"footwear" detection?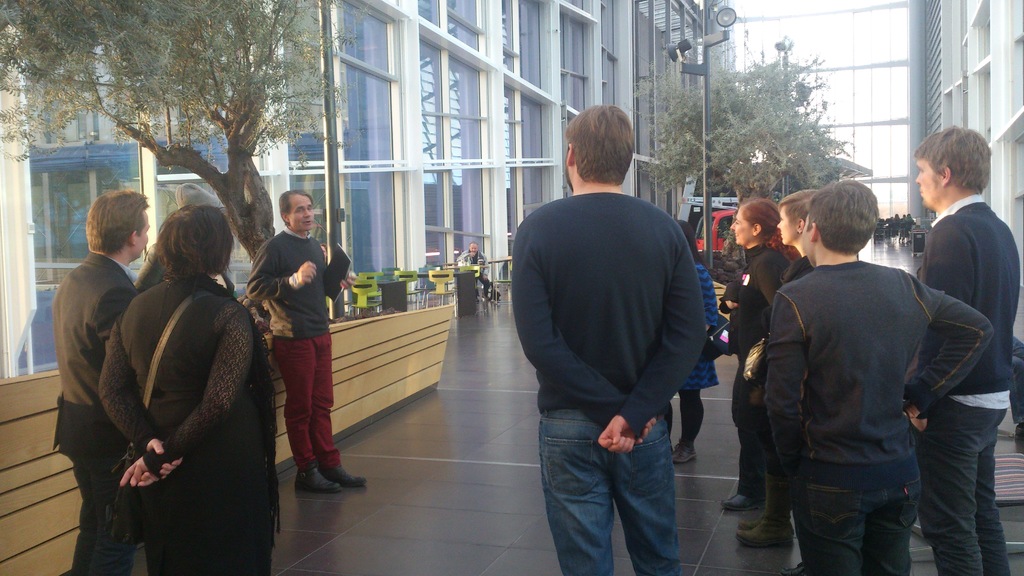
select_region(323, 456, 362, 489)
